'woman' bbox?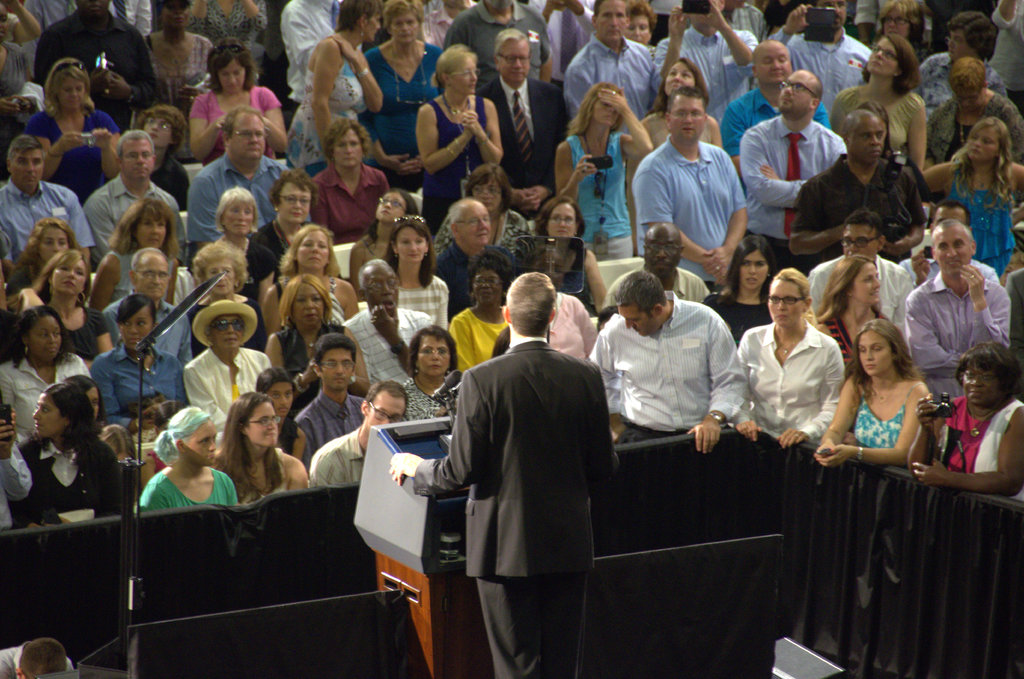
pyautogui.locateOnScreen(10, 216, 85, 295)
